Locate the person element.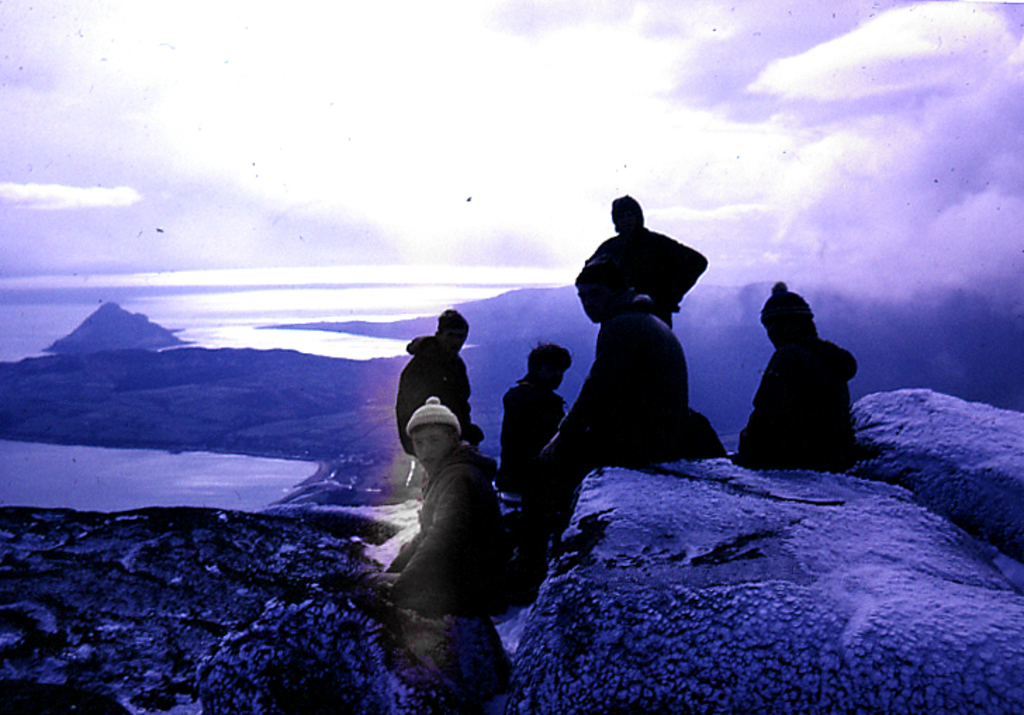
Element bbox: box(371, 393, 518, 656).
